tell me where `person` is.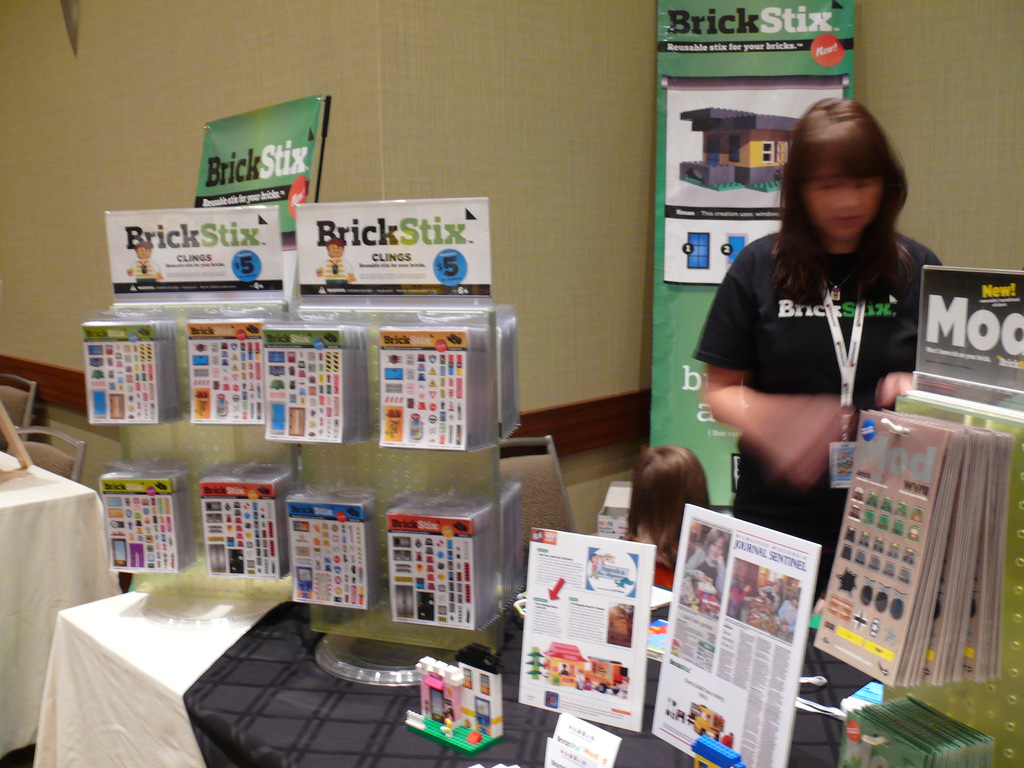
`person` is at l=617, t=454, r=705, b=588.
